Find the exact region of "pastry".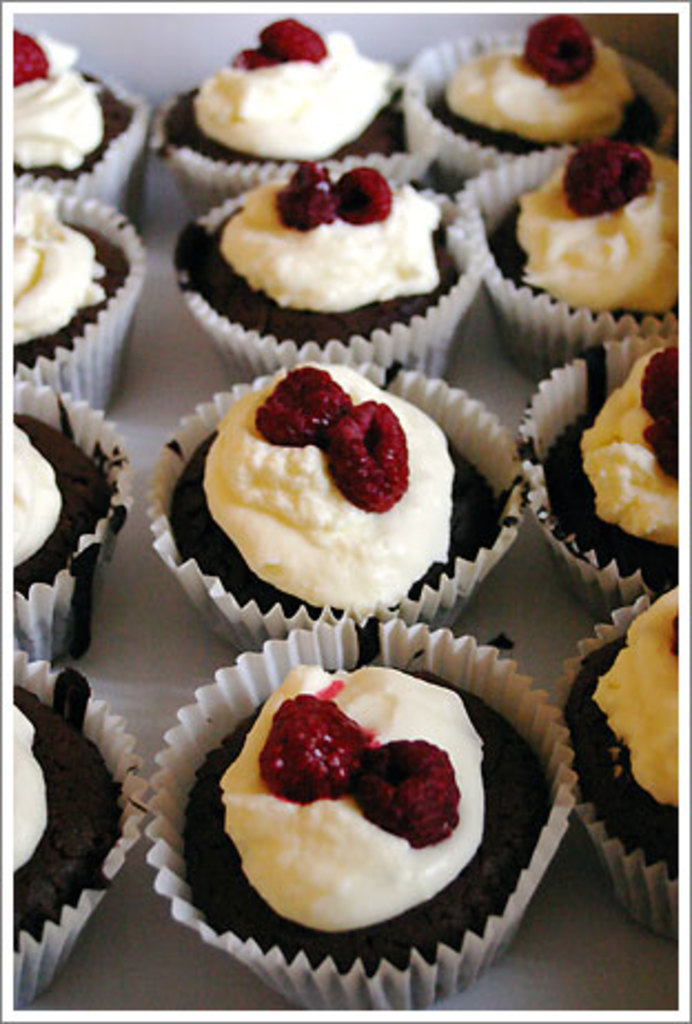
Exact region: [x1=0, y1=643, x2=146, y2=1022].
